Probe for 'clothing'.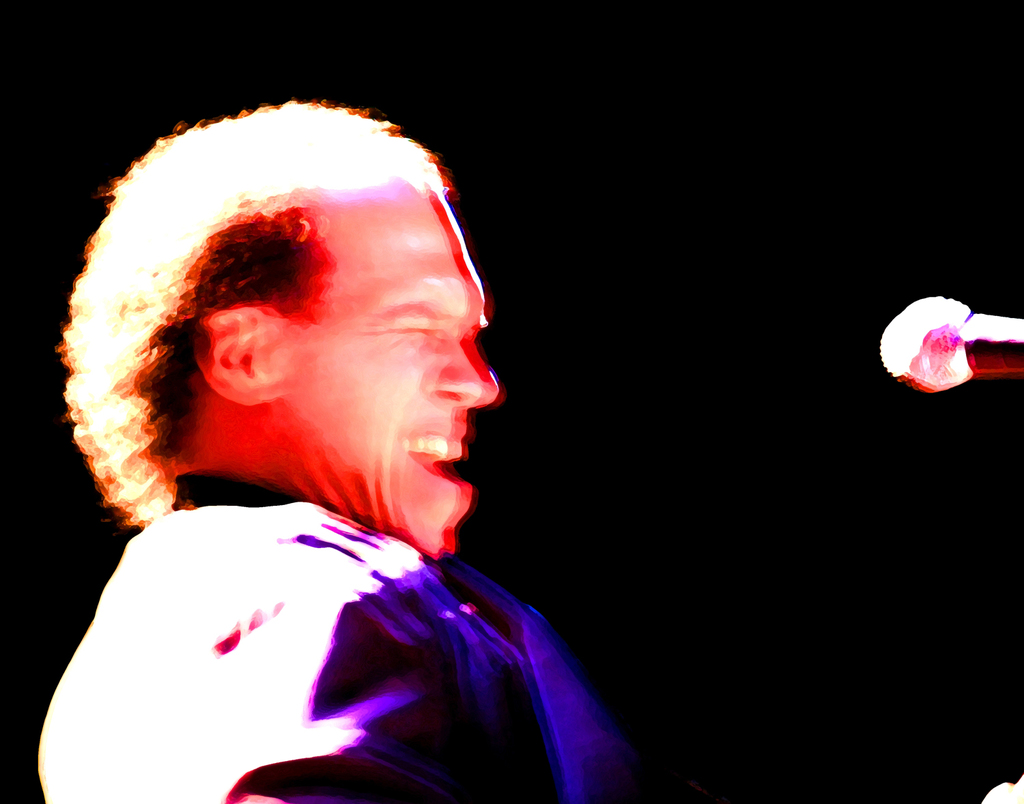
Probe result: (x1=36, y1=476, x2=627, y2=803).
